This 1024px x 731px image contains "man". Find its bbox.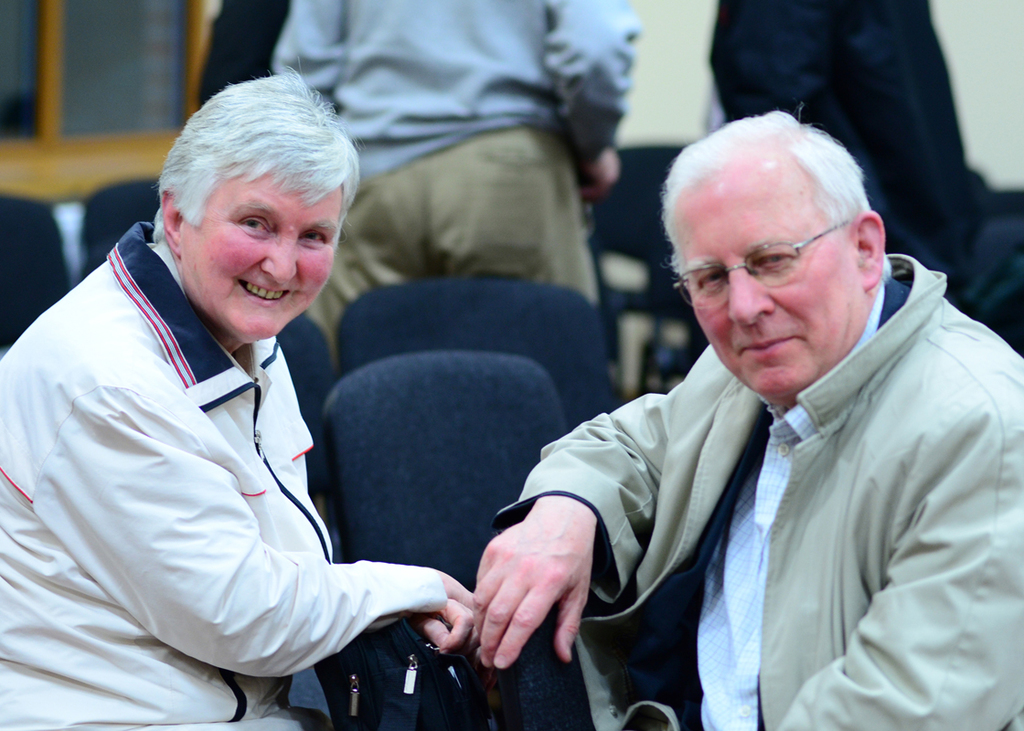
crop(473, 101, 1023, 730).
